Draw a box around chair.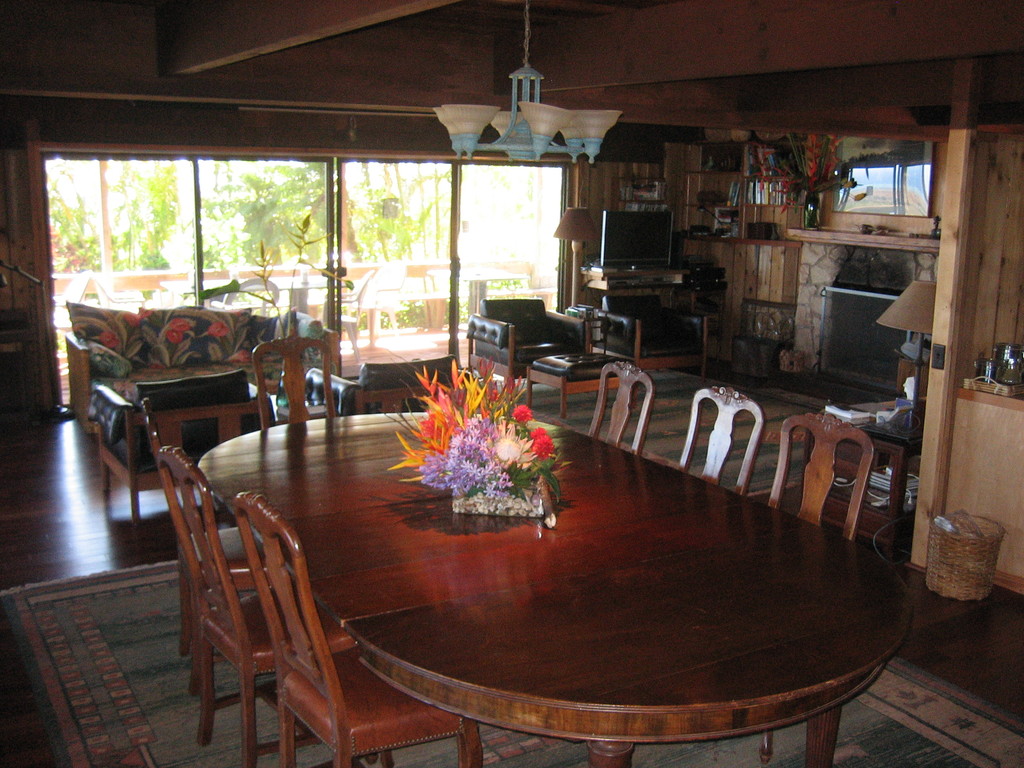
(758,410,874,767).
